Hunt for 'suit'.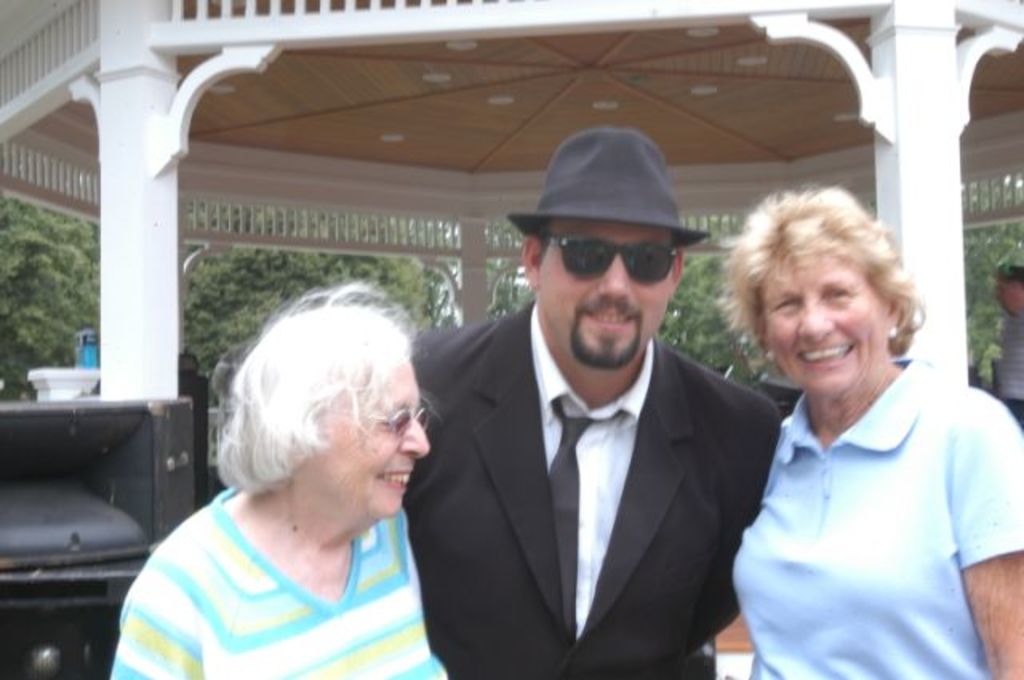
Hunted down at <box>405,238,784,677</box>.
